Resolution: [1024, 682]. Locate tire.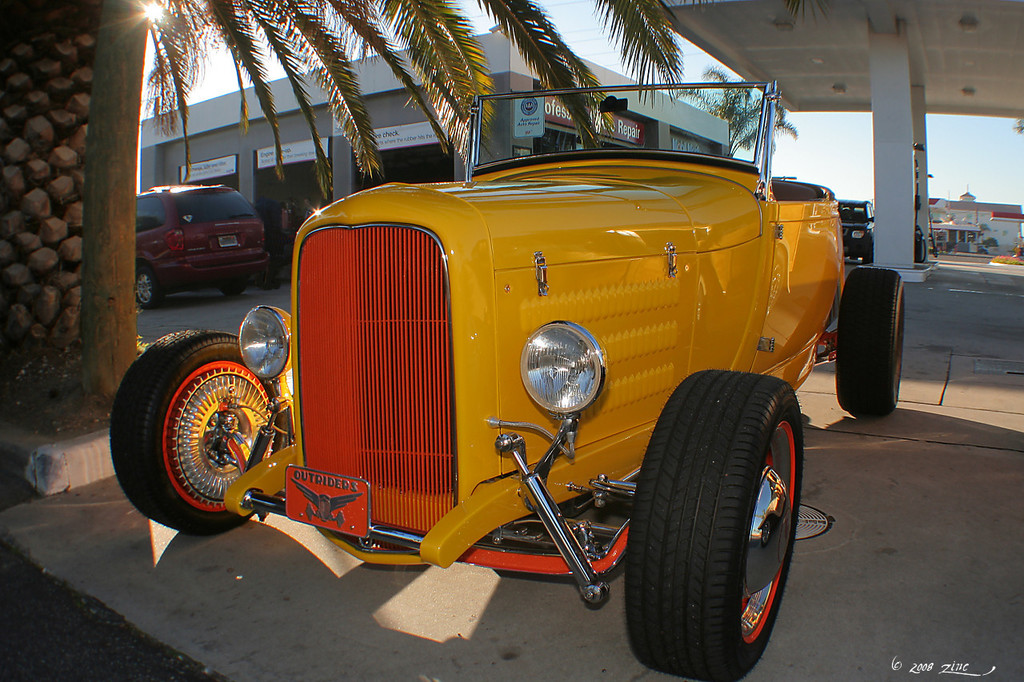
bbox=[835, 266, 905, 412].
